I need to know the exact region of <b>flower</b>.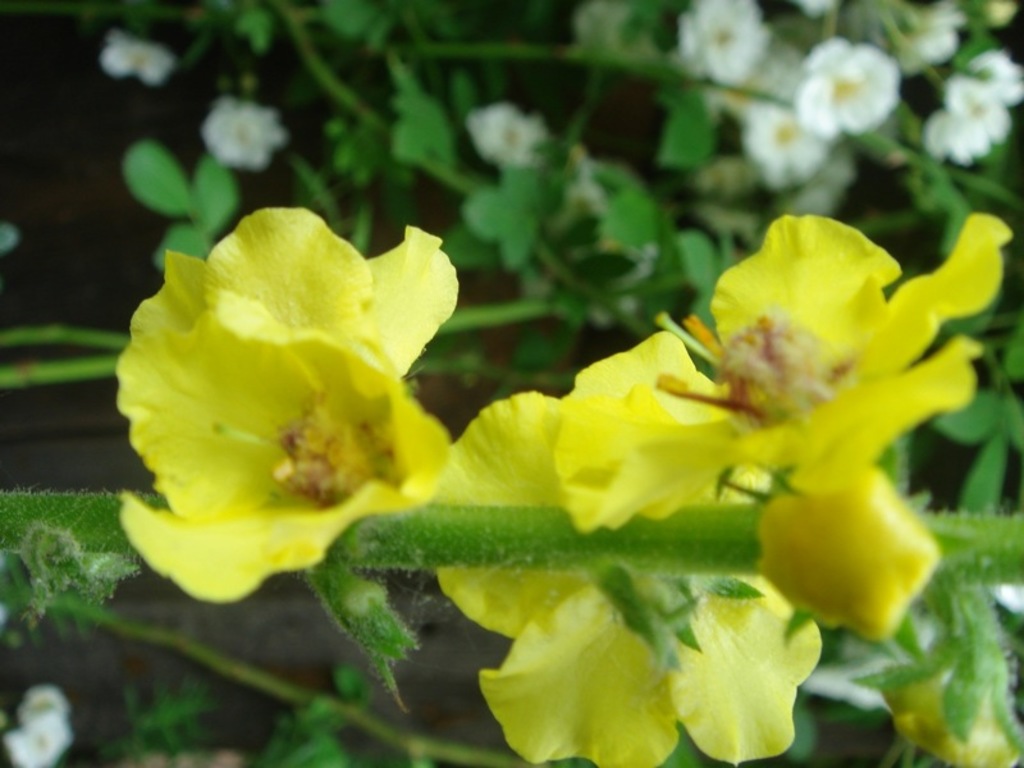
Region: [893, 0, 970, 78].
